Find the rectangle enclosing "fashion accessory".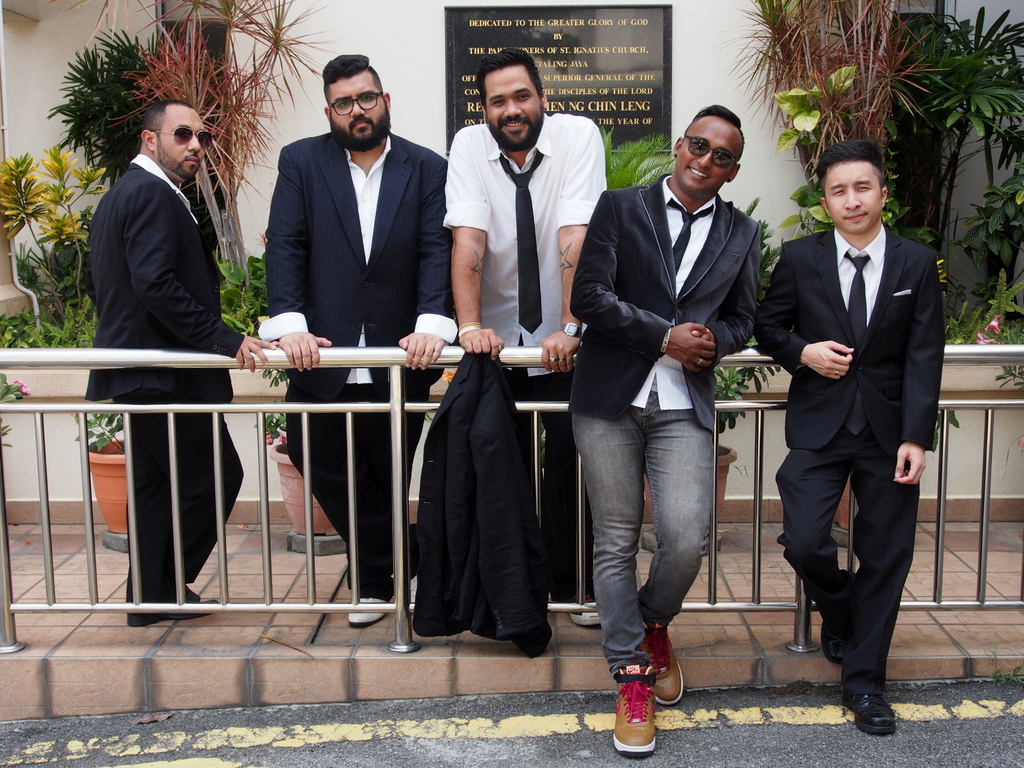
bbox(557, 355, 568, 364).
